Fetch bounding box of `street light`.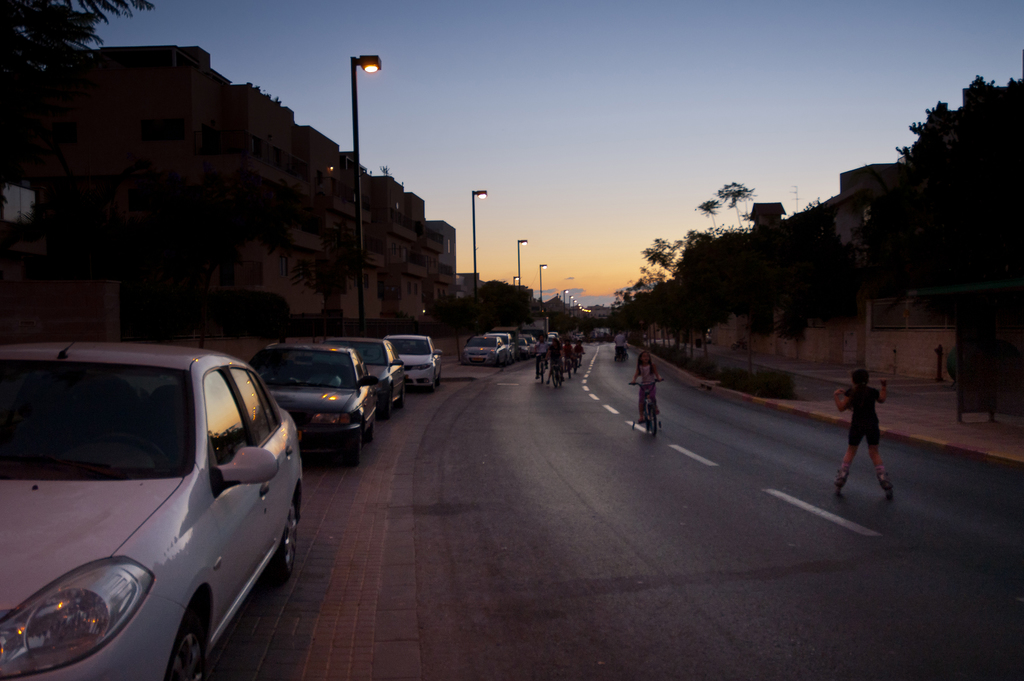
Bbox: [515,236,530,287].
